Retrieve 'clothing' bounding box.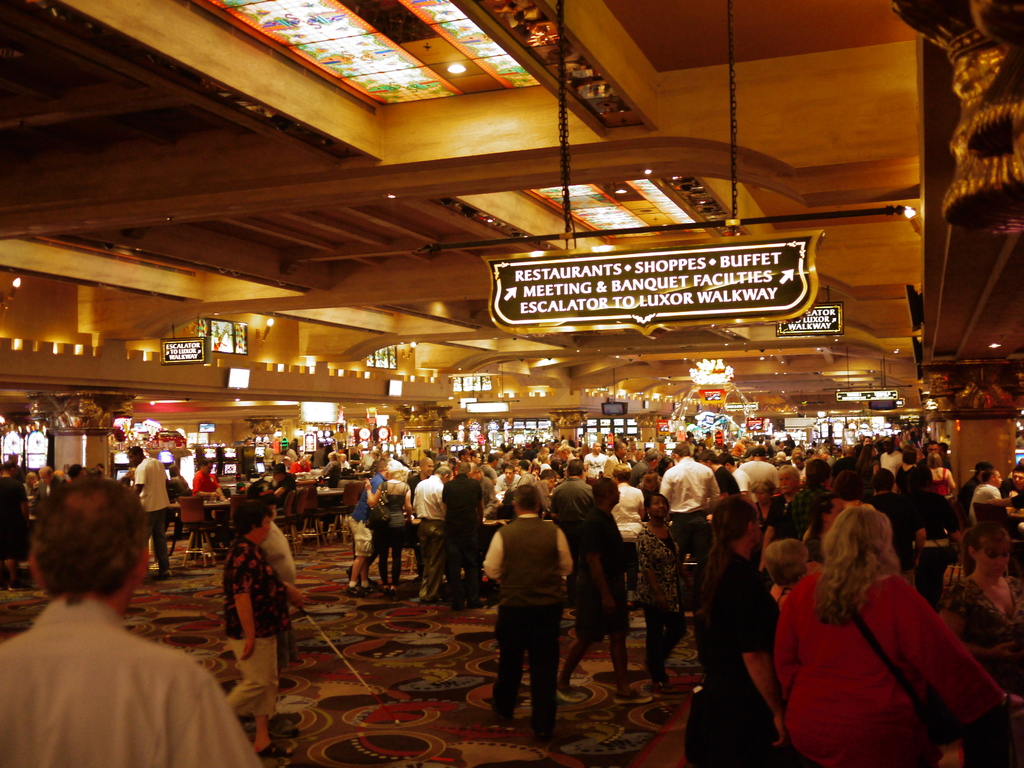
Bounding box: {"x1": 968, "y1": 481, "x2": 1005, "y2": 520}.
